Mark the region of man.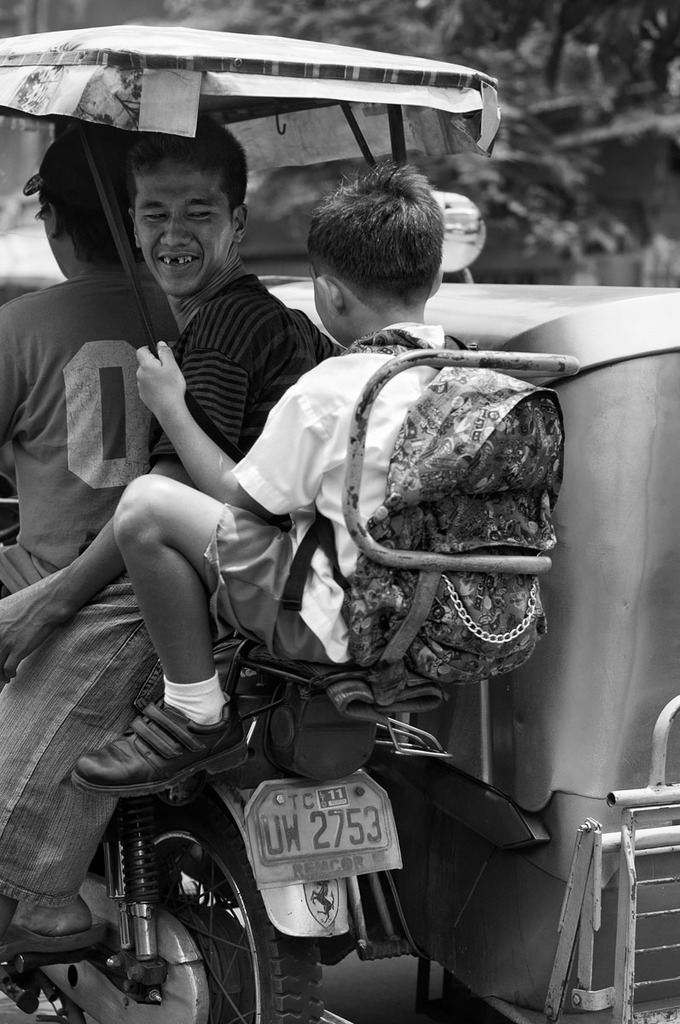
Region: <region>0, 111, 330, 949</region>.
